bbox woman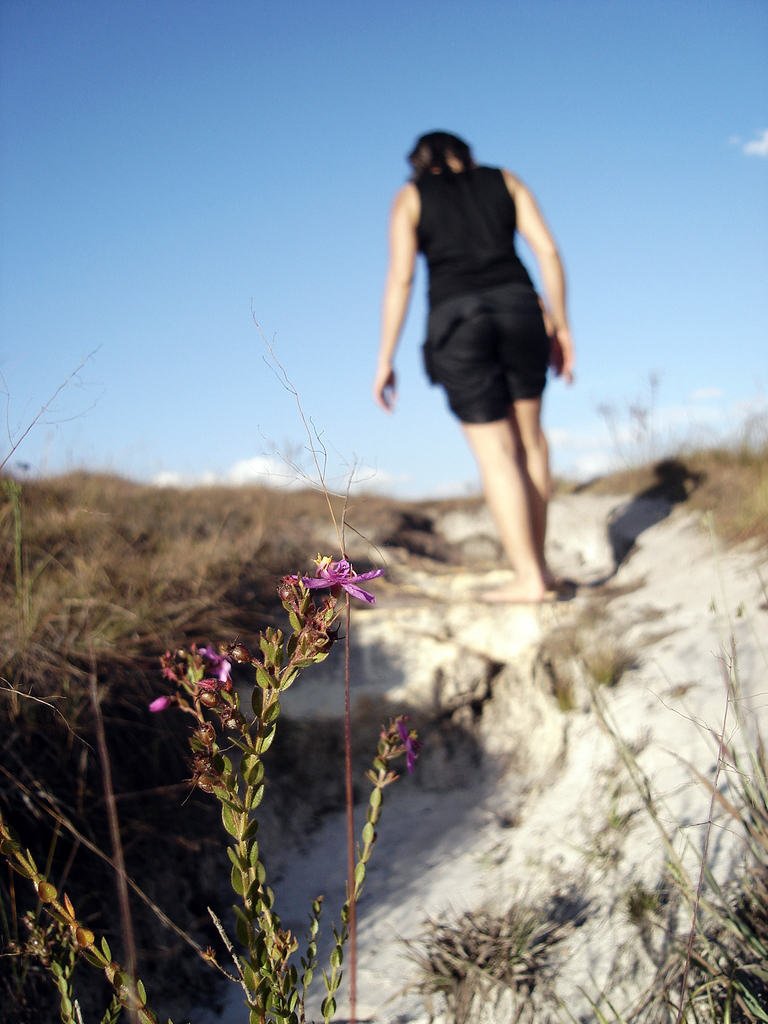
region(365, 118, 591, 581)
